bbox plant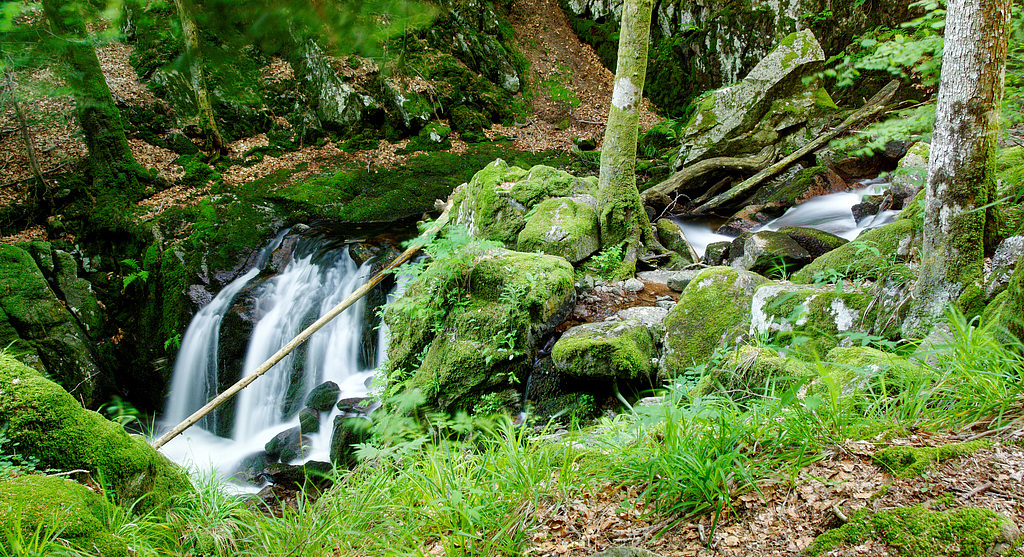
[377, 219, 503, 281]
